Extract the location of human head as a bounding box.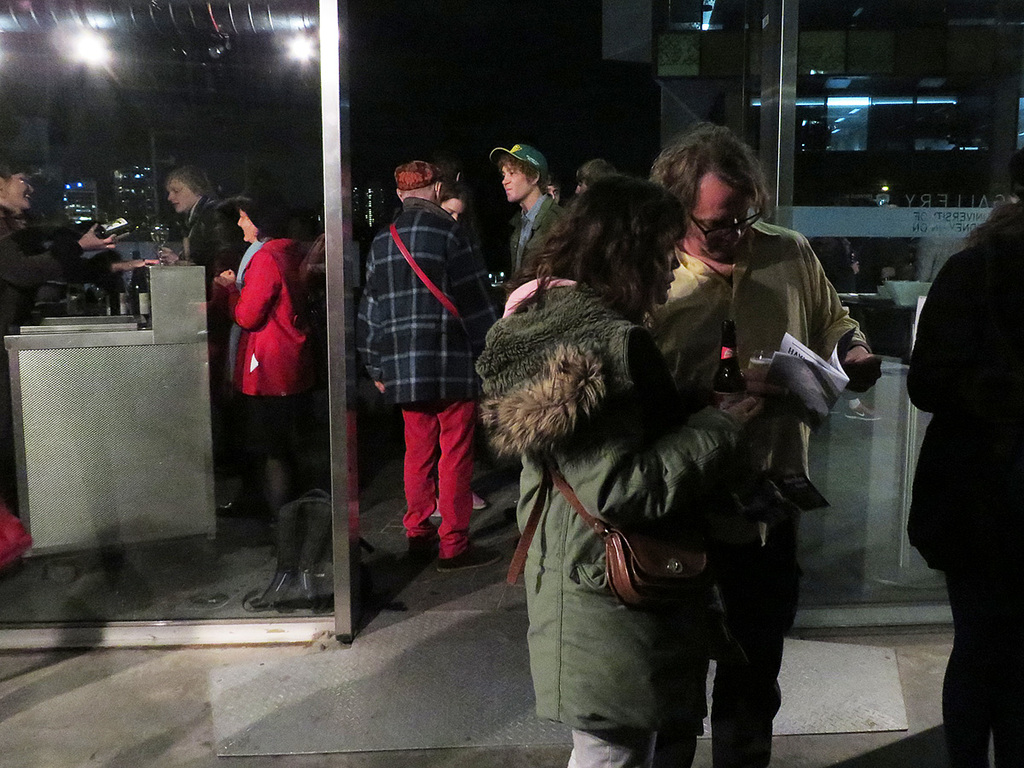
662,123,789,261.
